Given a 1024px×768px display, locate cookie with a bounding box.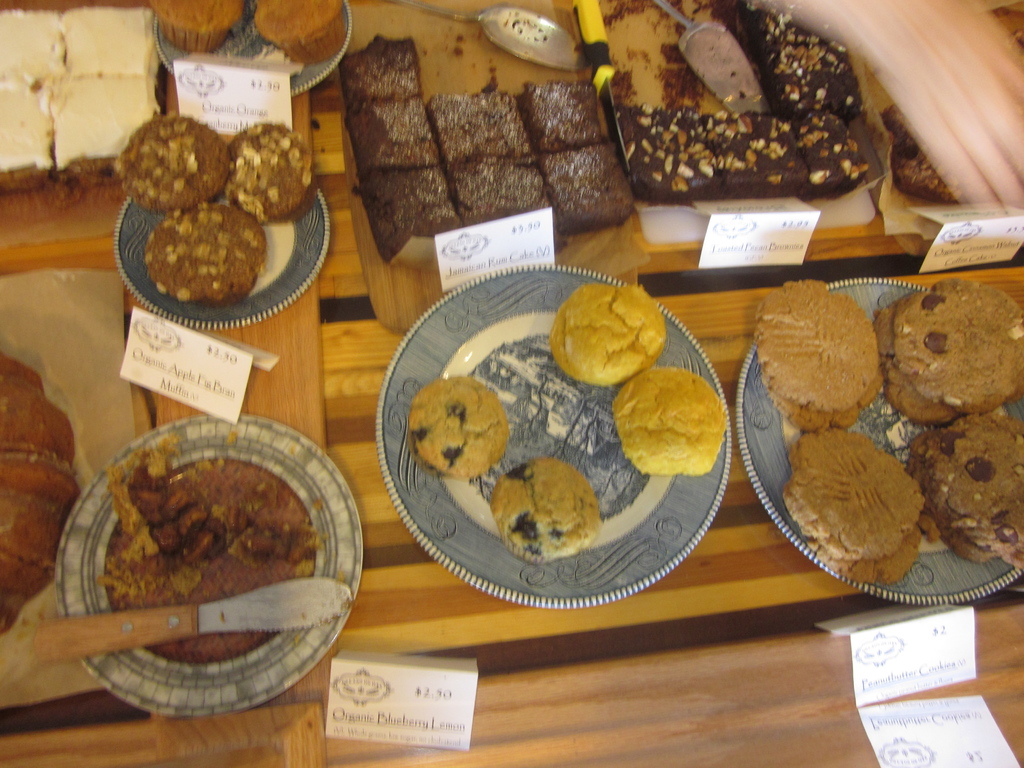
Located: (412, 369, 508, 477).
